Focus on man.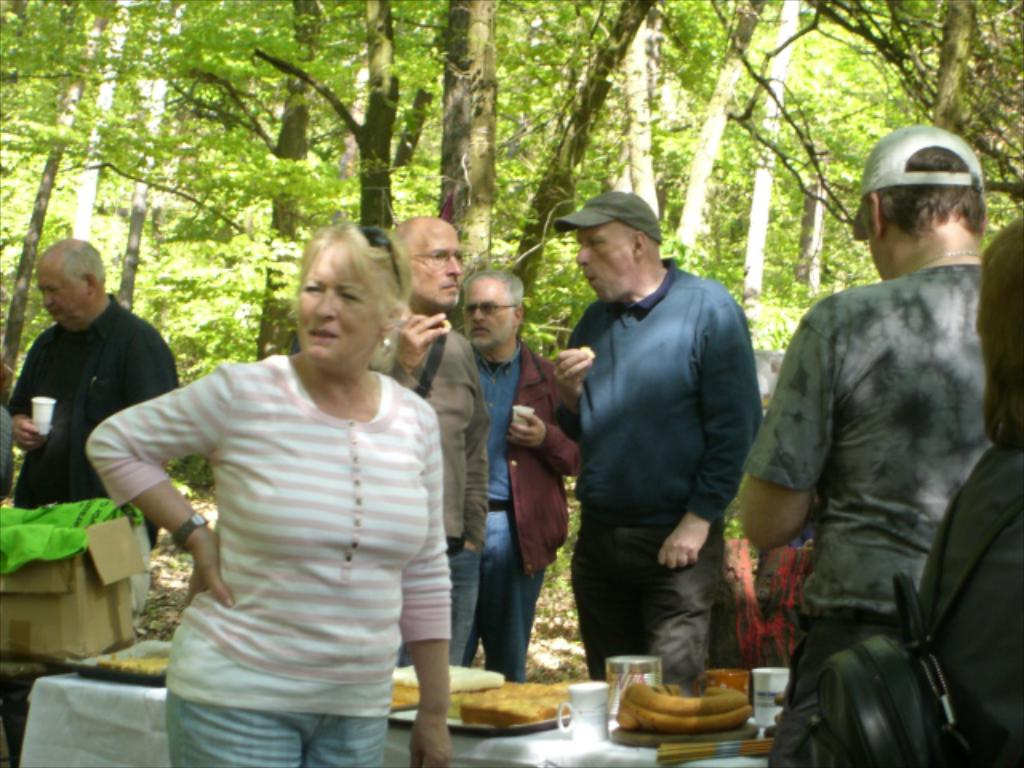
Focused at 464, 270, 579, 680.
